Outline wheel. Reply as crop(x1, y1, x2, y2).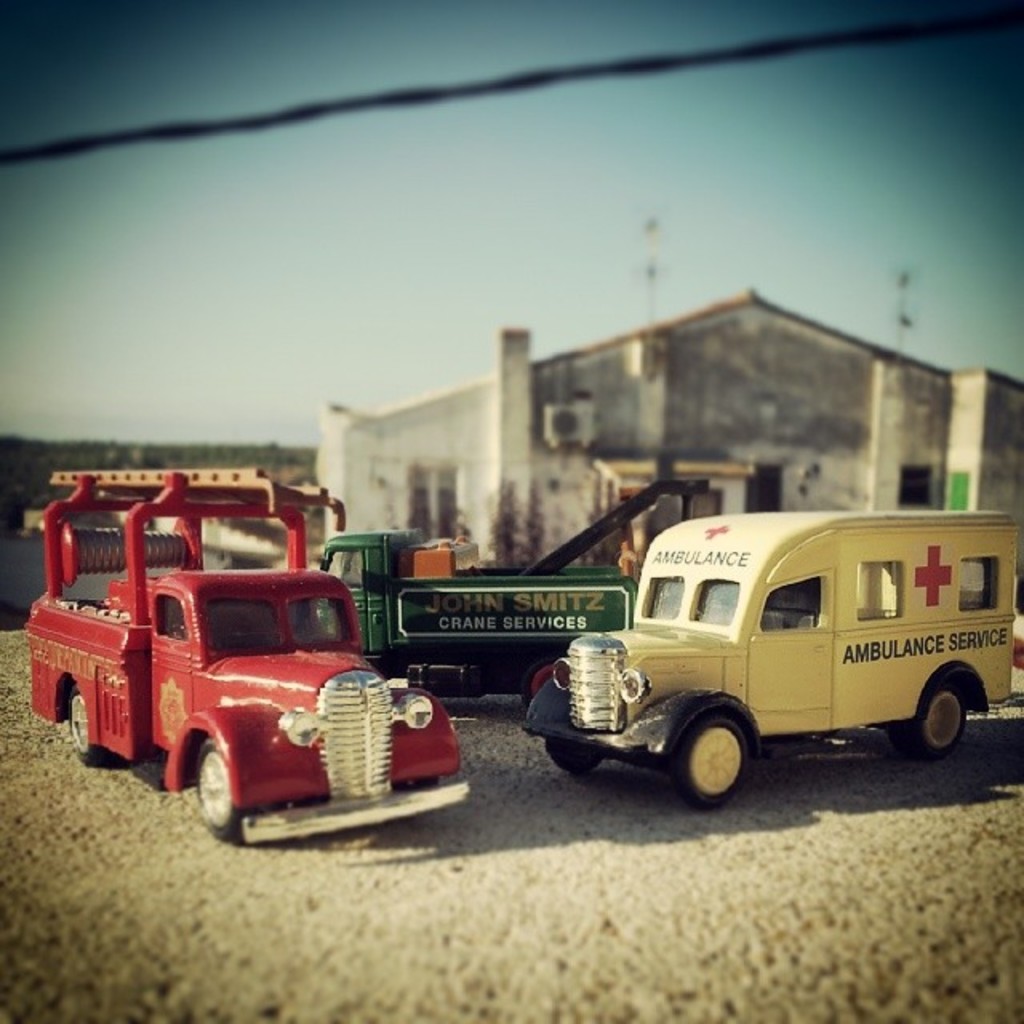
crop(550, 744, 597, 768).
